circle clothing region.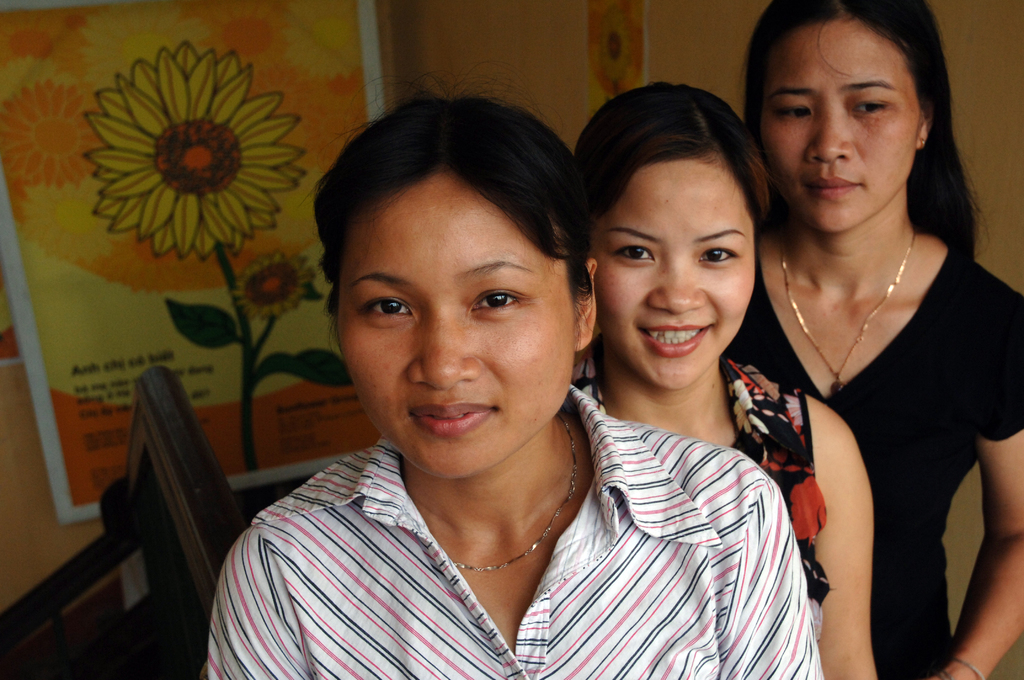
Region: 571/350/840/649.
